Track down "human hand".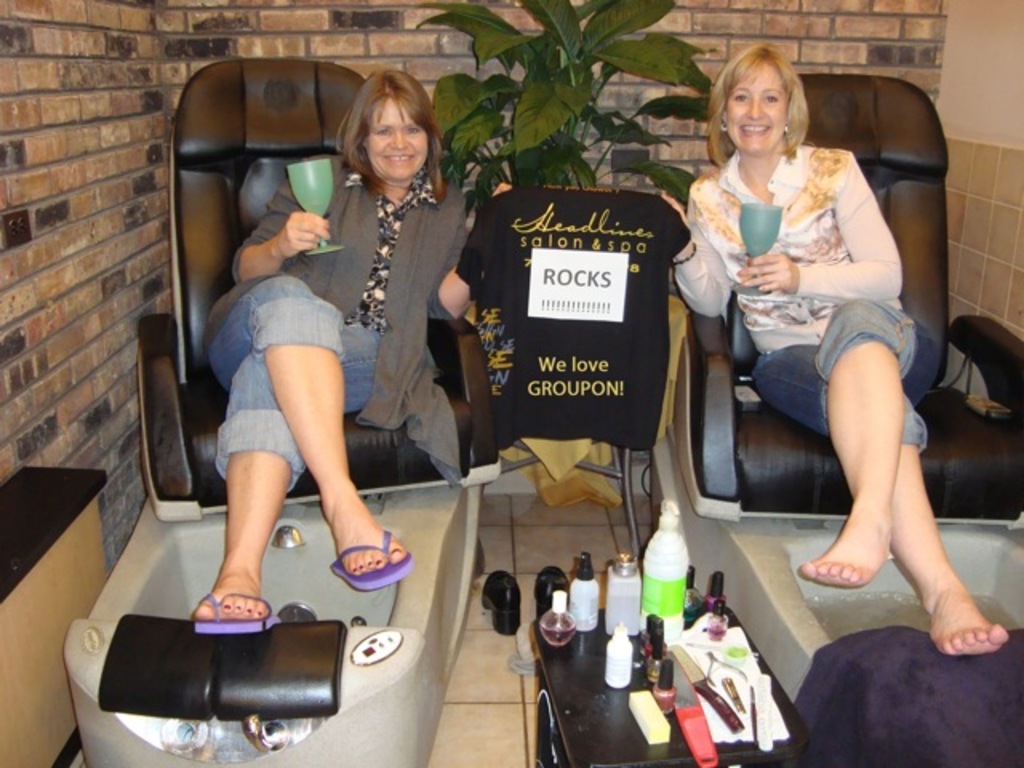
Tracked to (x1=733, y1=251, x2=803, y2=291).
